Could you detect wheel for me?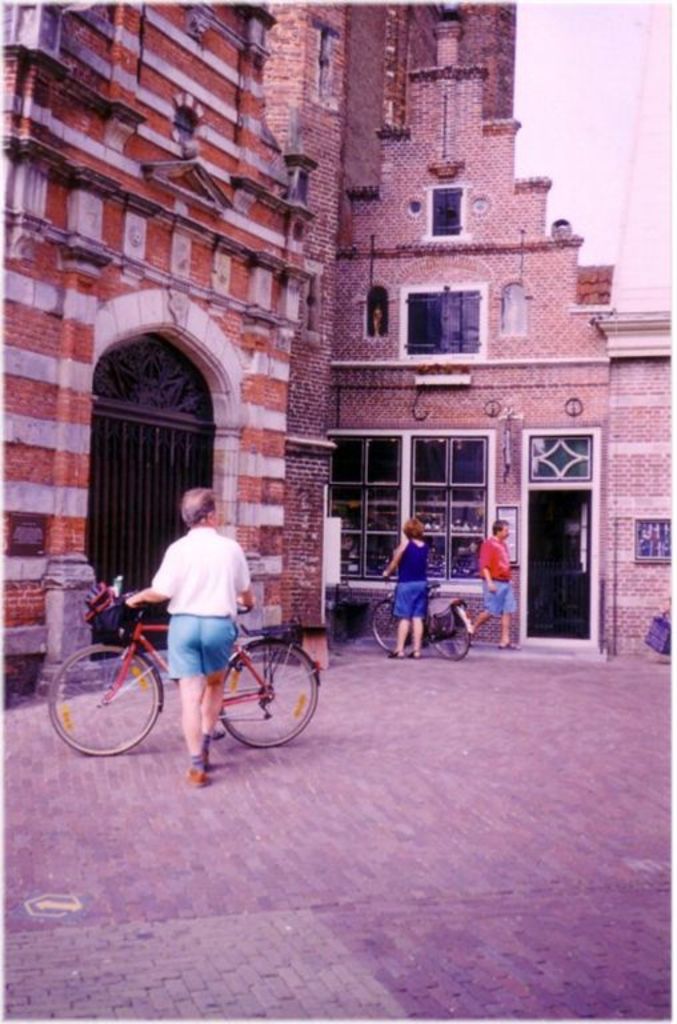
Detection result: crop(205, 635, 323, 764).
